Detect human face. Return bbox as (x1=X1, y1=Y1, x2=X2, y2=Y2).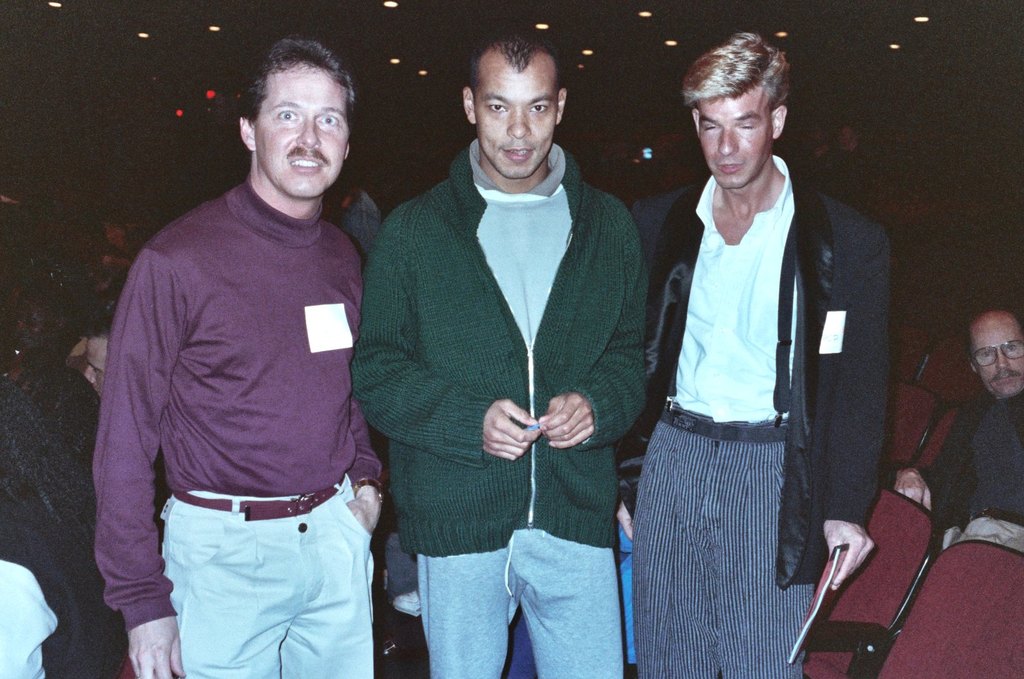
(x1=253, y1=64, x2=347, y2=203).
